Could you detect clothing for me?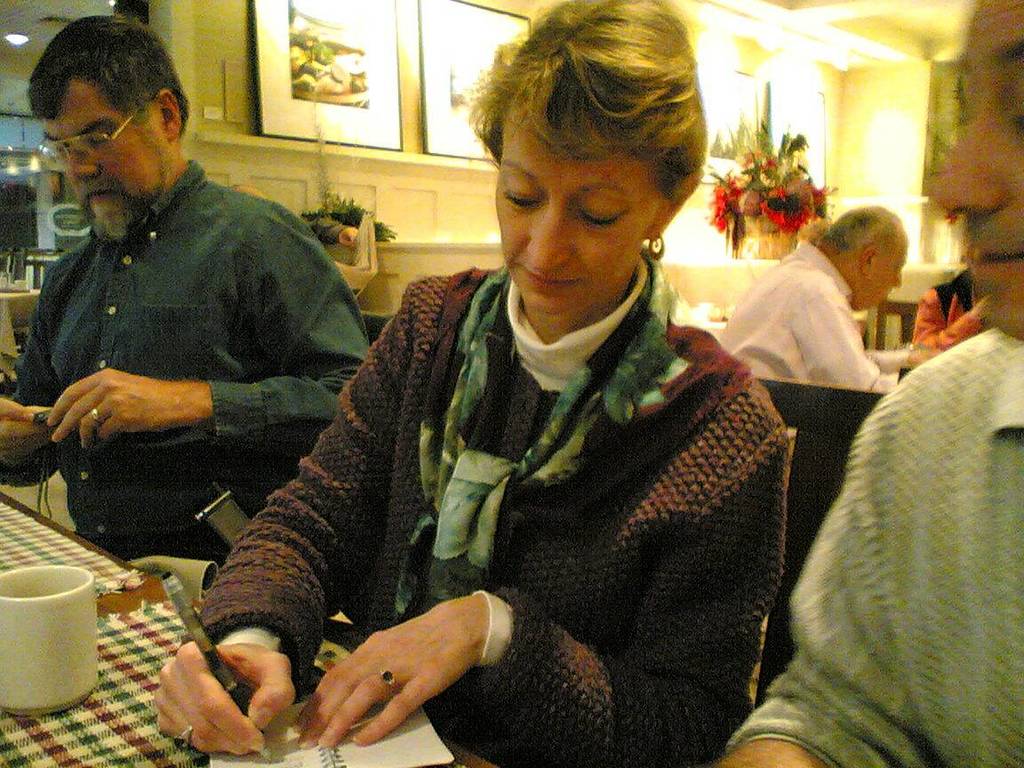
Detection result: [left=746, top=232, right=1020, bottom=767].
